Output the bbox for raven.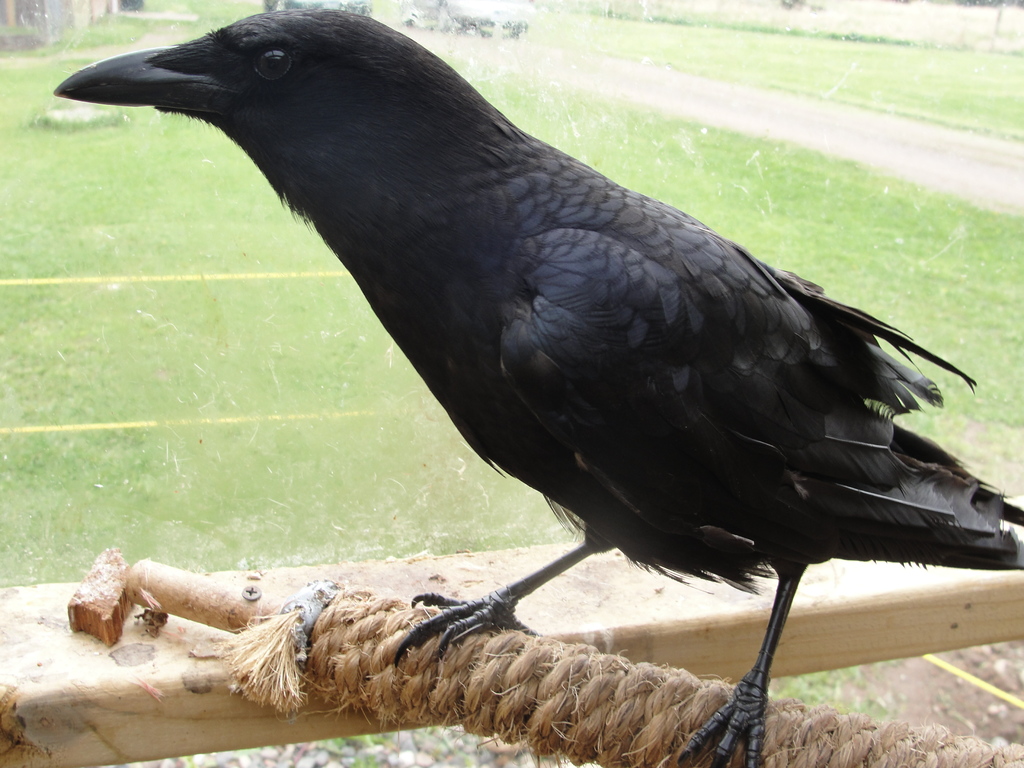
(left=49, top=12, right=1023, bottom=767).
